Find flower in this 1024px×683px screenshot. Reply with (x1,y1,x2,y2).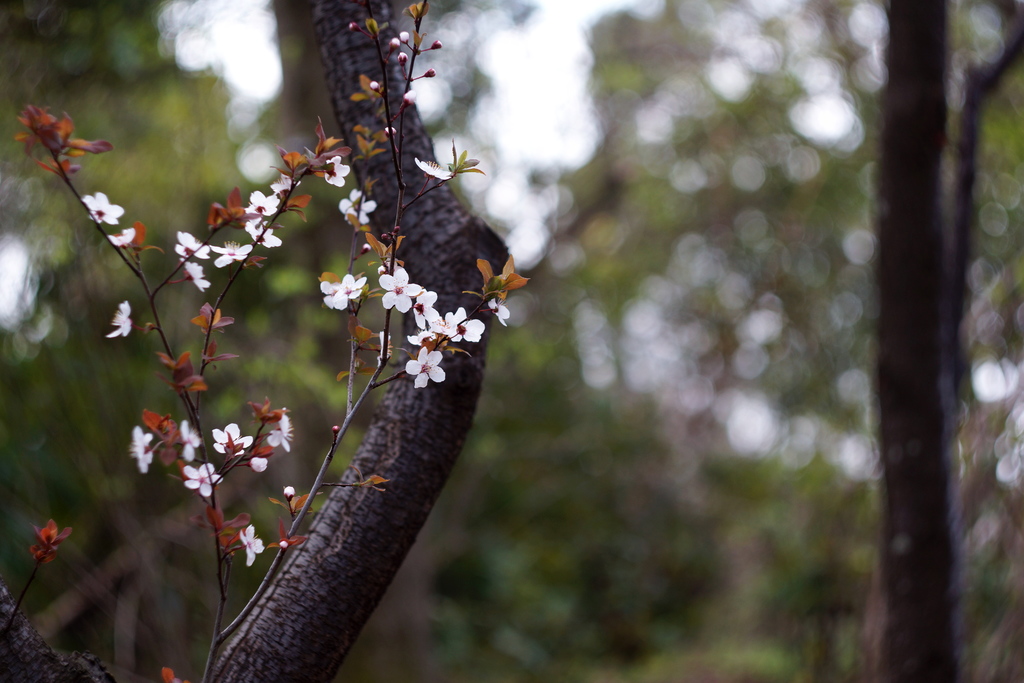
(178,416,199,461).
